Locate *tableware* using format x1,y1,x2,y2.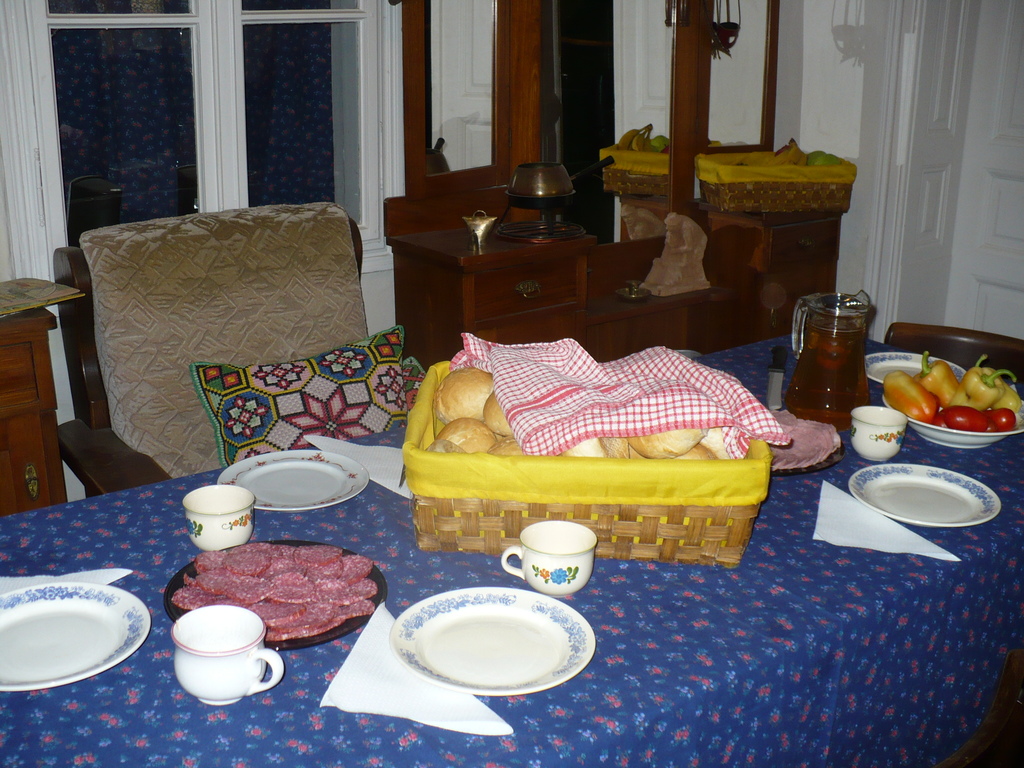
382,589,593,698.
